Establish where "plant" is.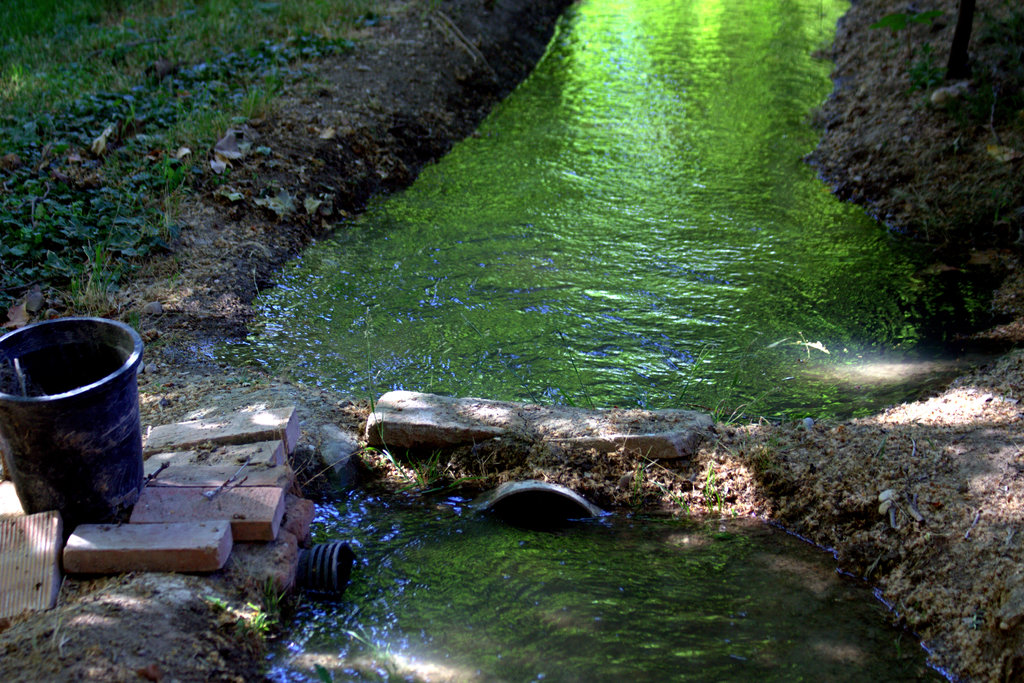
Established at 256, 572, 290, 609.
